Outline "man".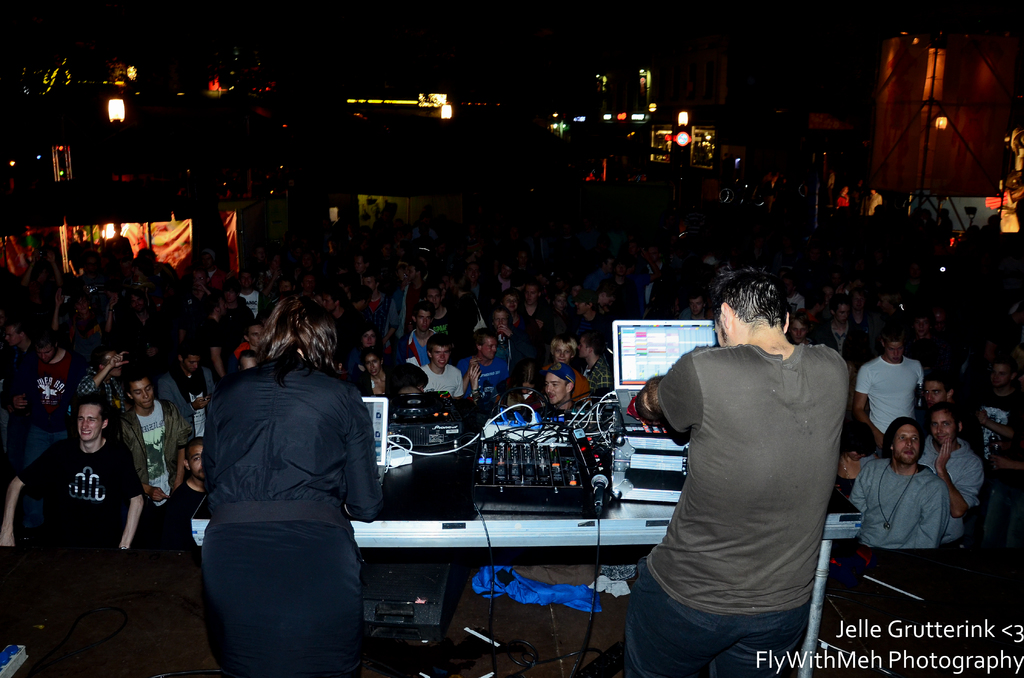
Outline: Rect(618, 258, 862, 668).
